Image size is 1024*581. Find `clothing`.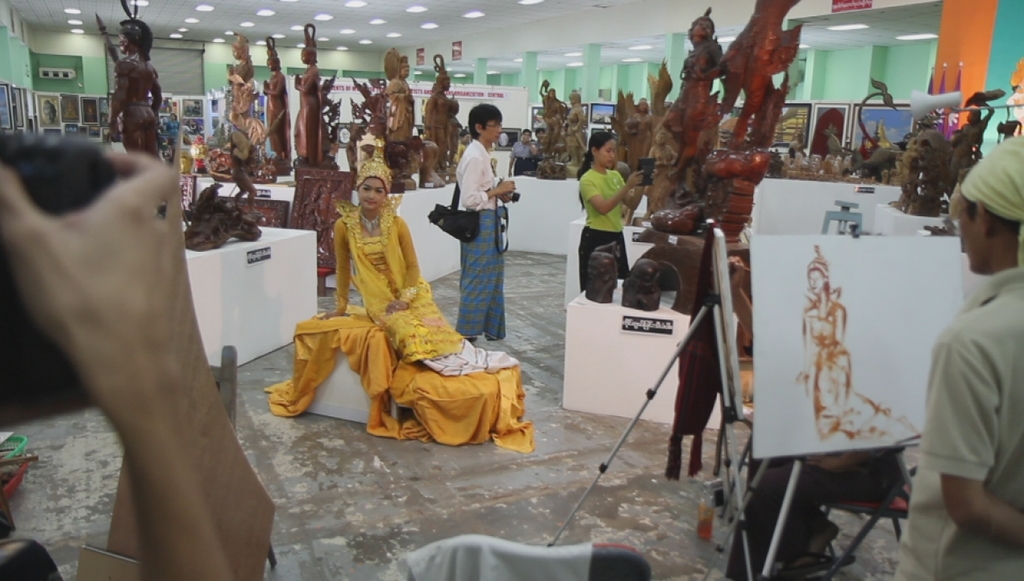
box(925, 218, 1018, 559).
